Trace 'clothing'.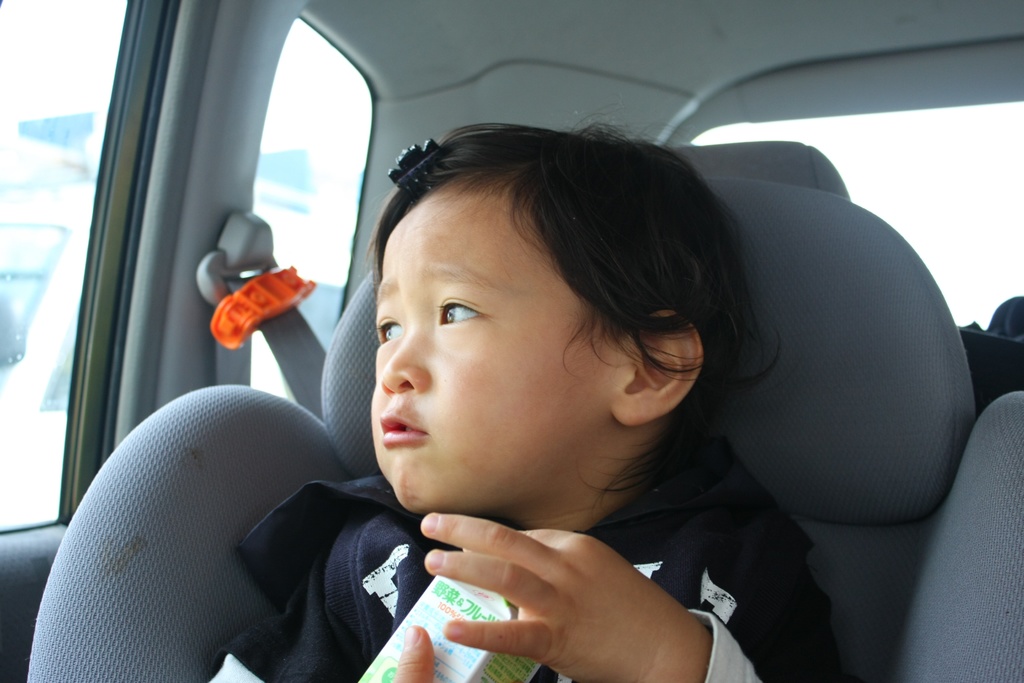
Traced to l=244, t=413, r=835, b=675.
